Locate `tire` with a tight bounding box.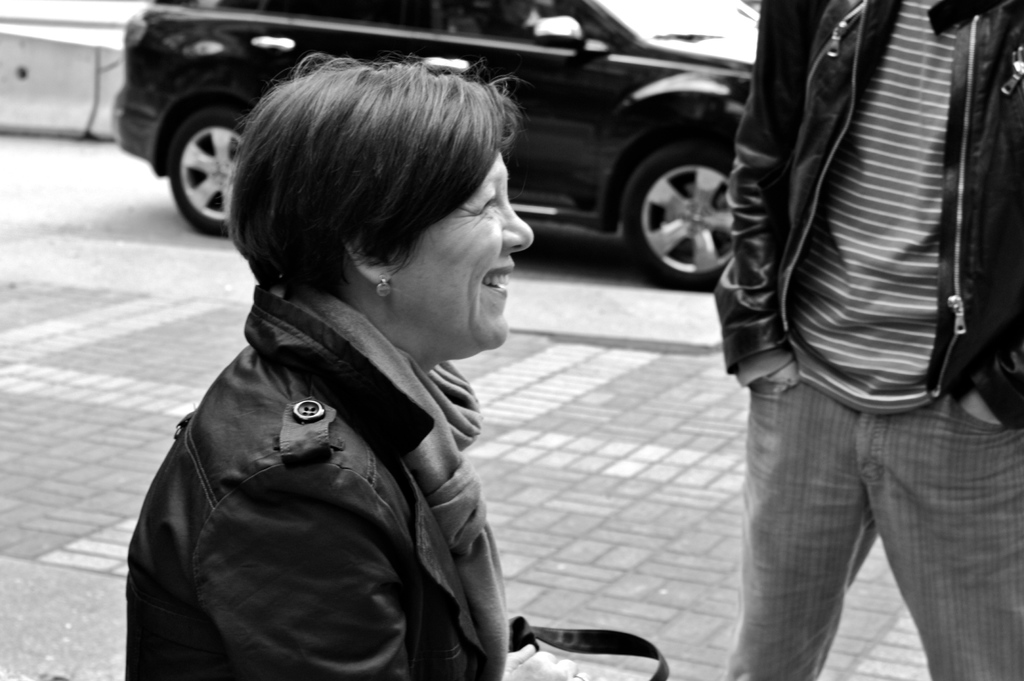
<region>168, 104, 247, 234</region>.
